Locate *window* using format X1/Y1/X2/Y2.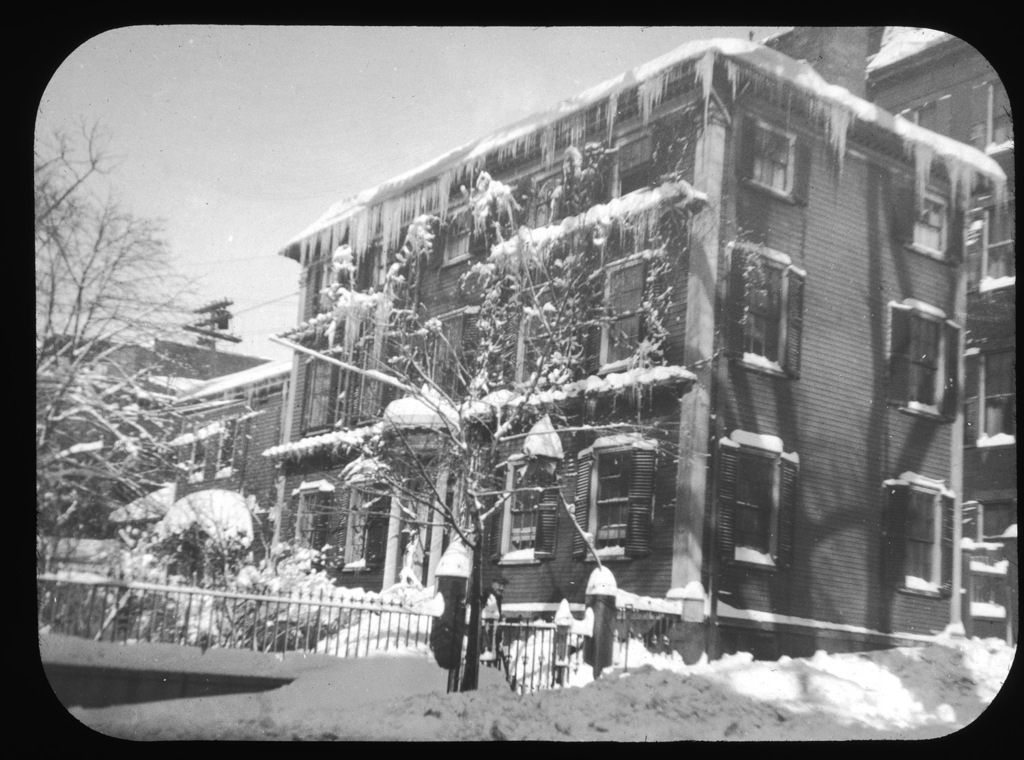
492/292/582/388.
